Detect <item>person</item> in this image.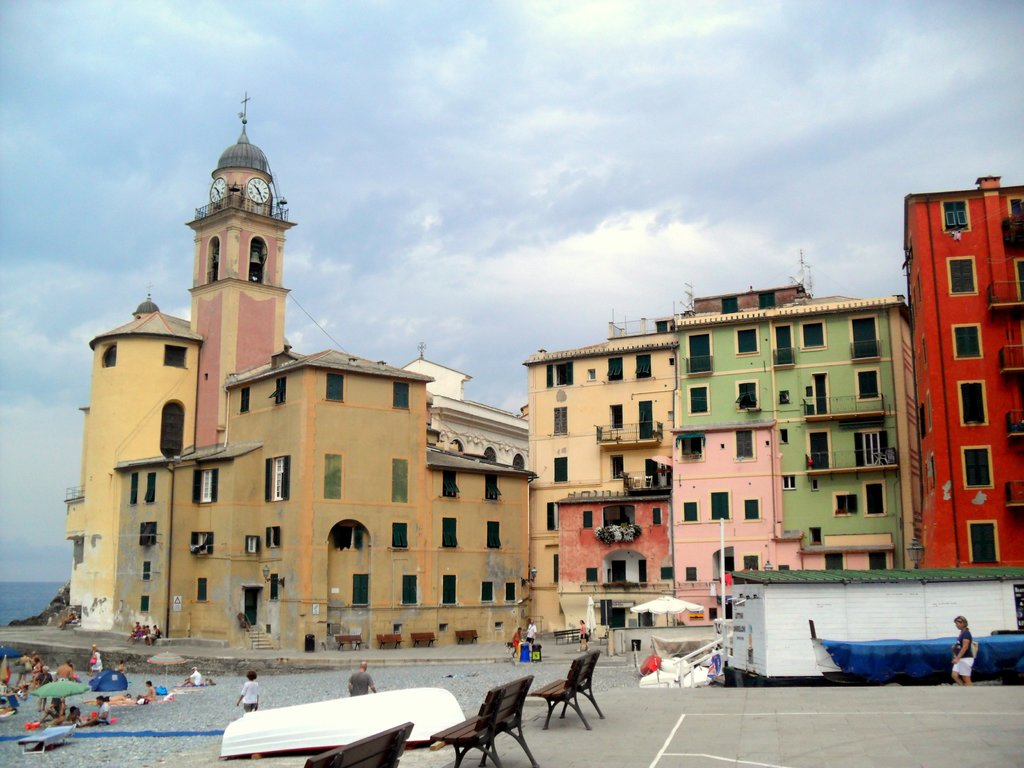
Detection: [350,662,375,696].
